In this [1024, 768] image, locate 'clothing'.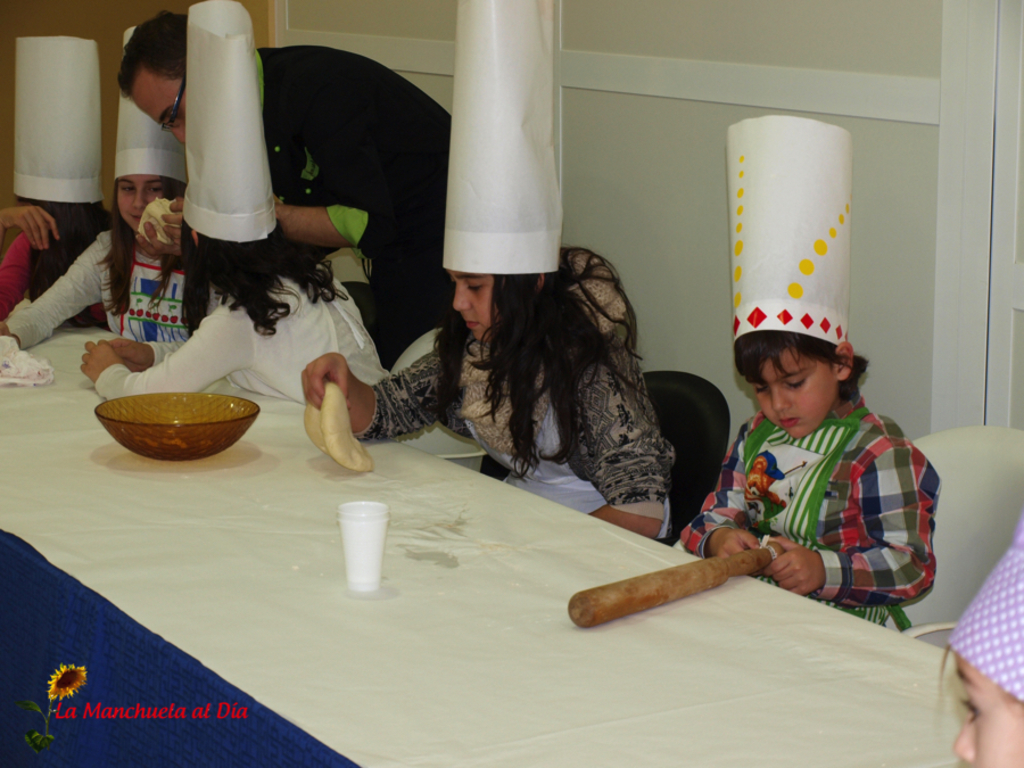
Bounding box: [x1=676, y1=393, x2=943, y2=635].
